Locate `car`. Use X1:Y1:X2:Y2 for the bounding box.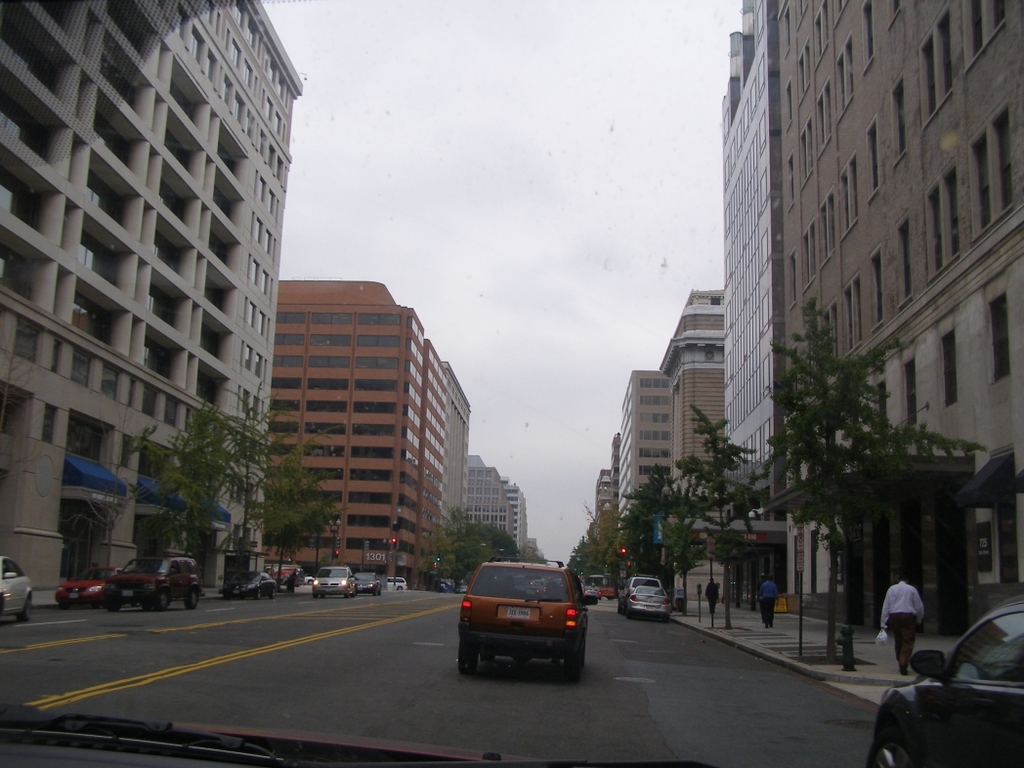
460:552:592:679.
